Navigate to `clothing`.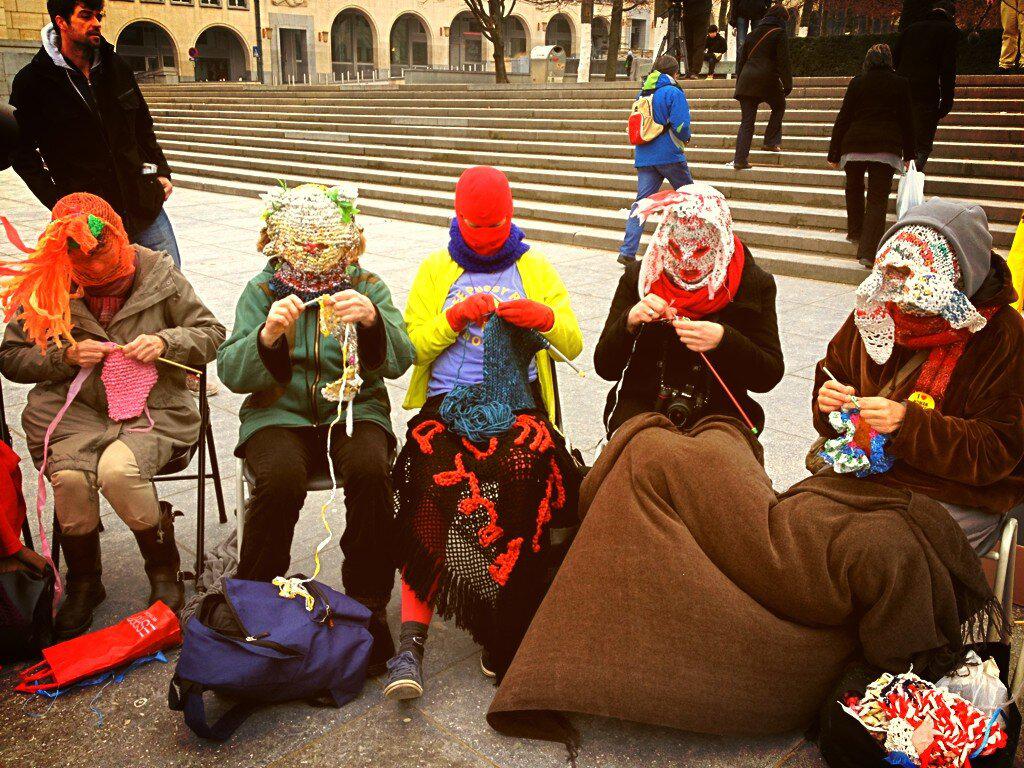
Navigation target: (896,9,956,173).
